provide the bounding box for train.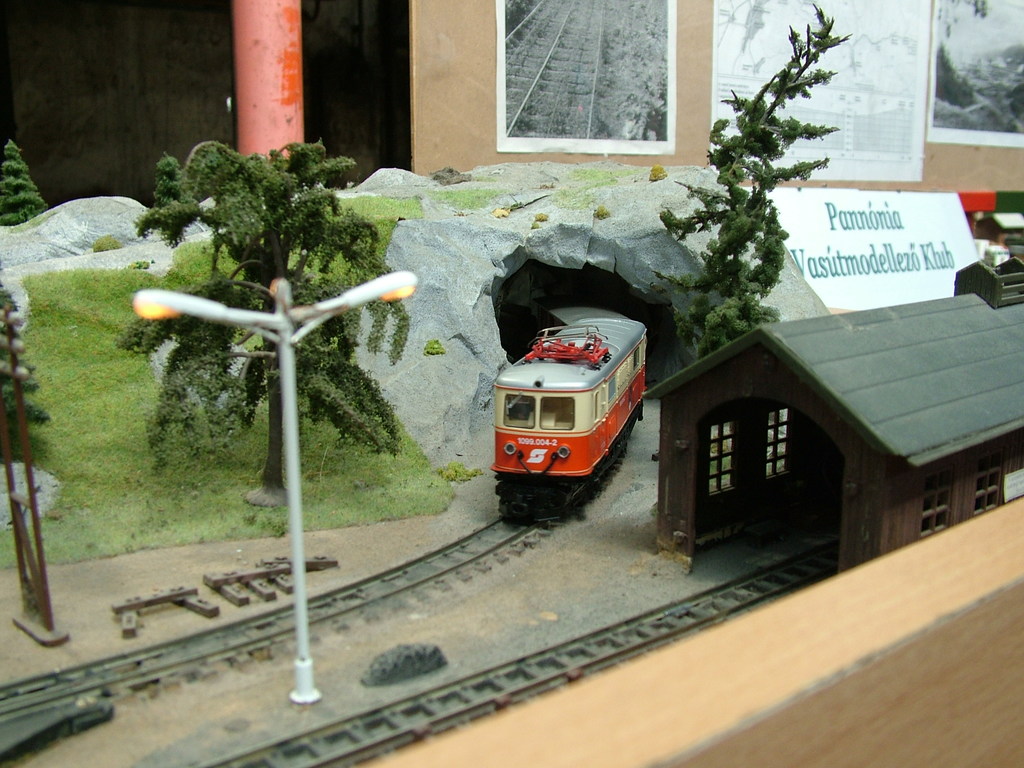
{"left": 490, "top": 298, "right": 648, "bottom": 520}.
